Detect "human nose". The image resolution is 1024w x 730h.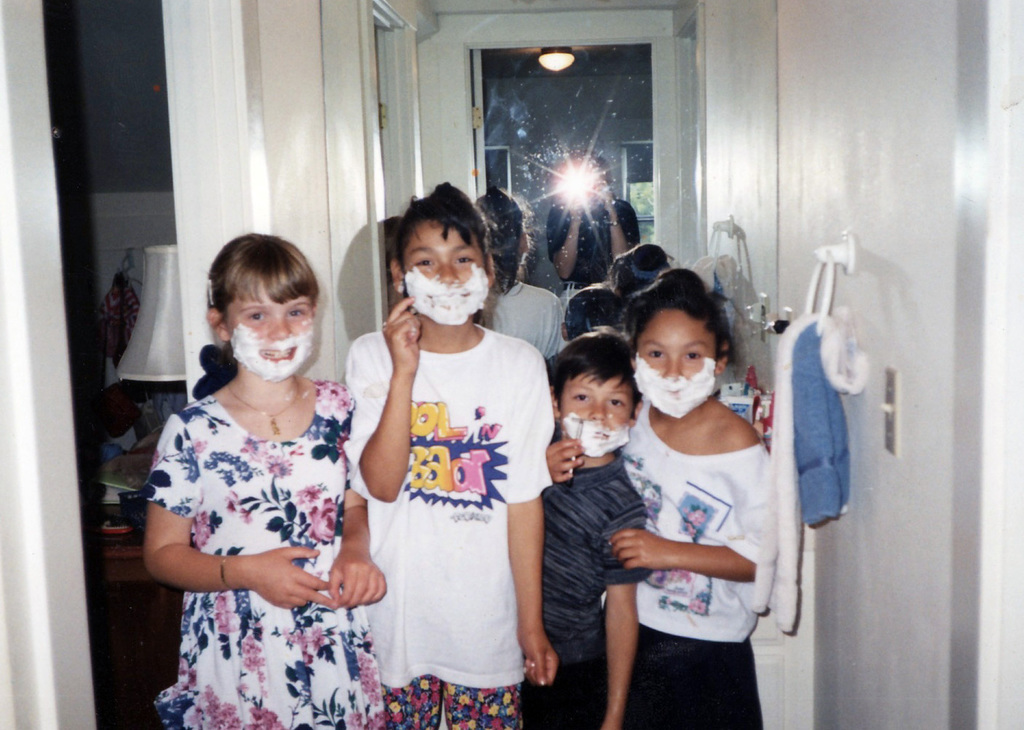
bbox(662, 356, 680, 381).
